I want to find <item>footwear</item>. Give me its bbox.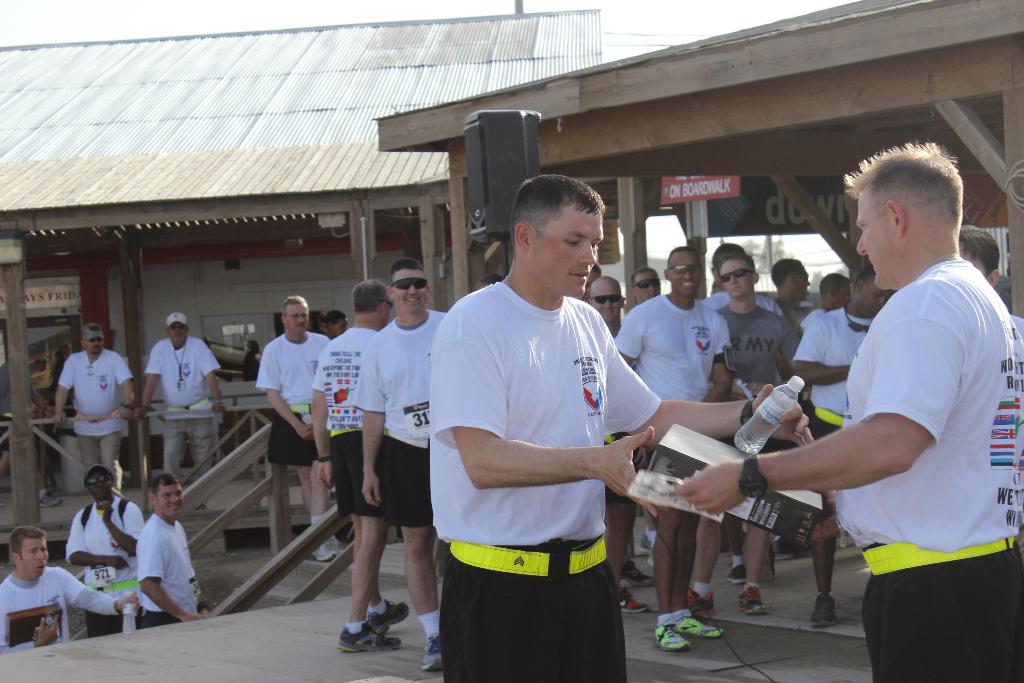
crop(421, 630, 442, 673).
